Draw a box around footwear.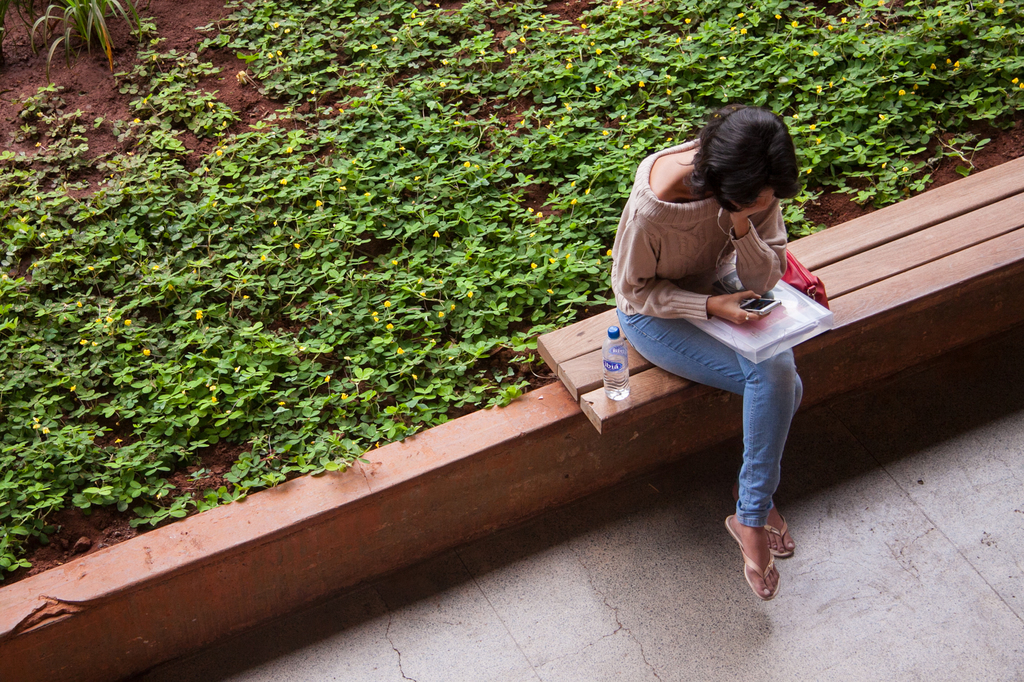
<bbox>759, 514, 797, 559</bbox>.
